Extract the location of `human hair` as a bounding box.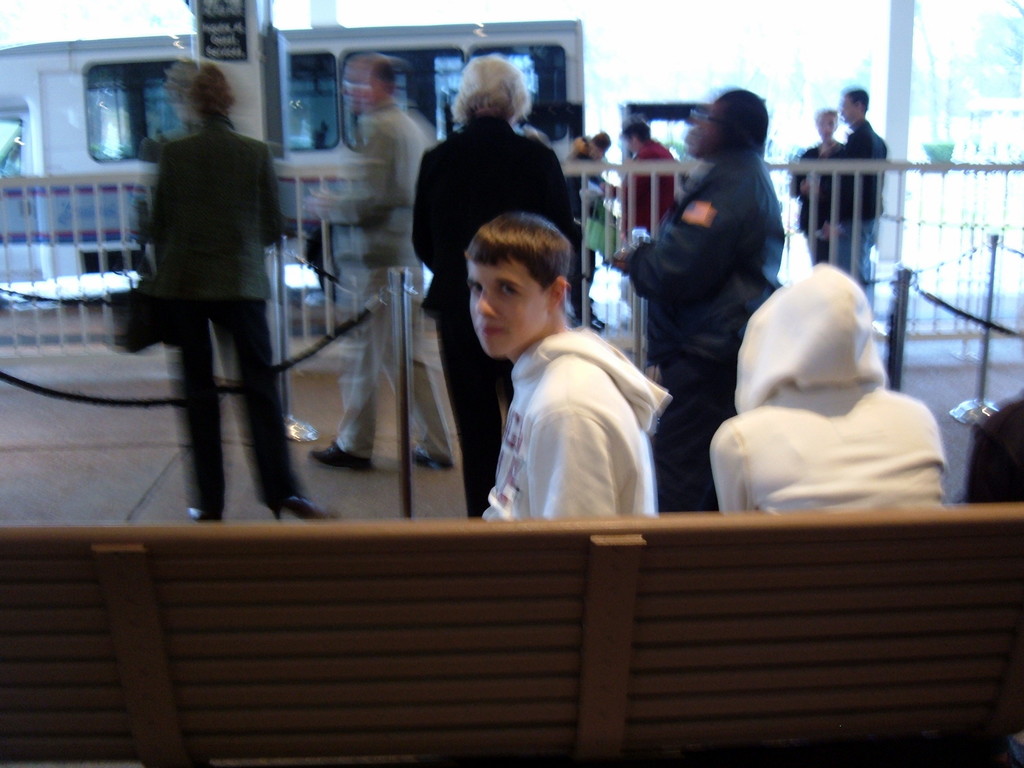
[left=461, top=214, right=576, bottom=288].
